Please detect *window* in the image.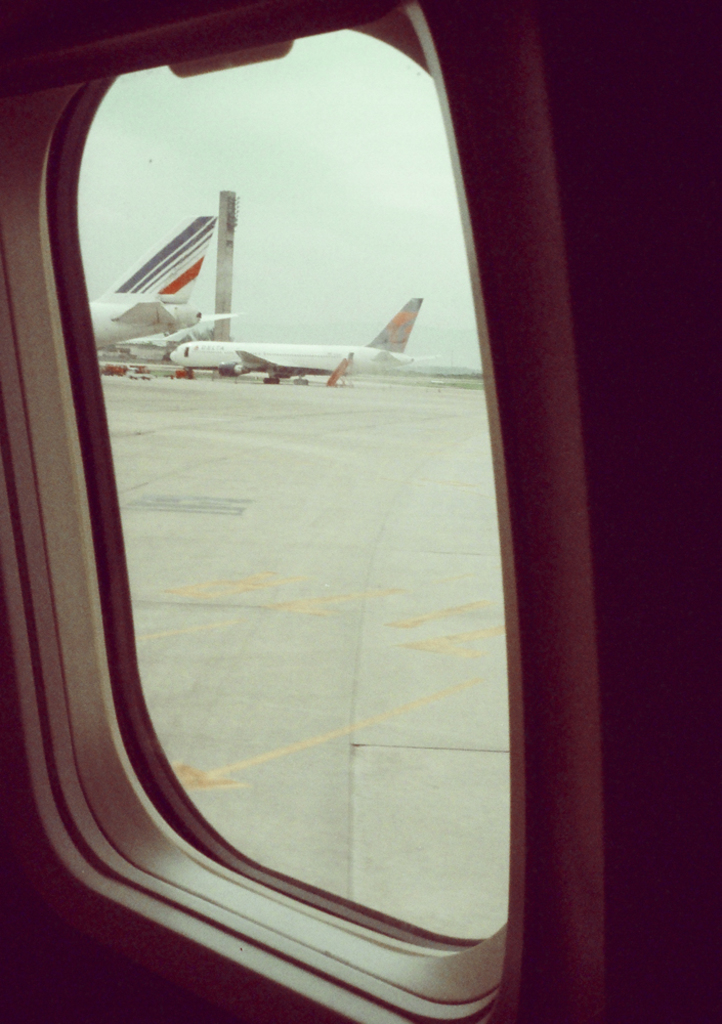
bbox=(0, 57, 721, 1023).
